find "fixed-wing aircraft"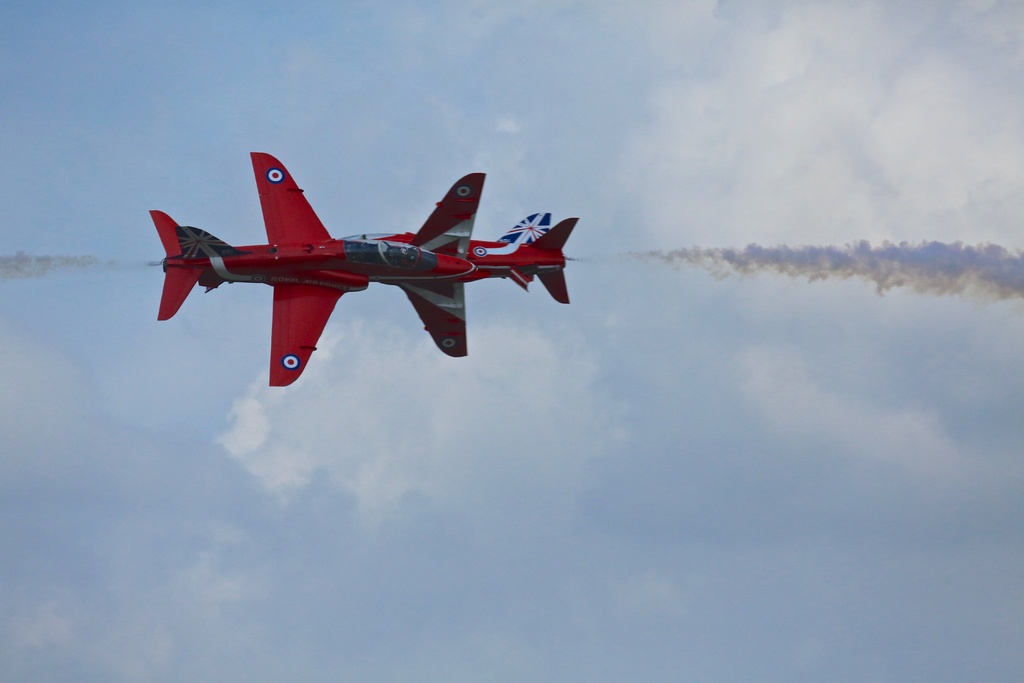
locate(337, 162, 586, 357)
